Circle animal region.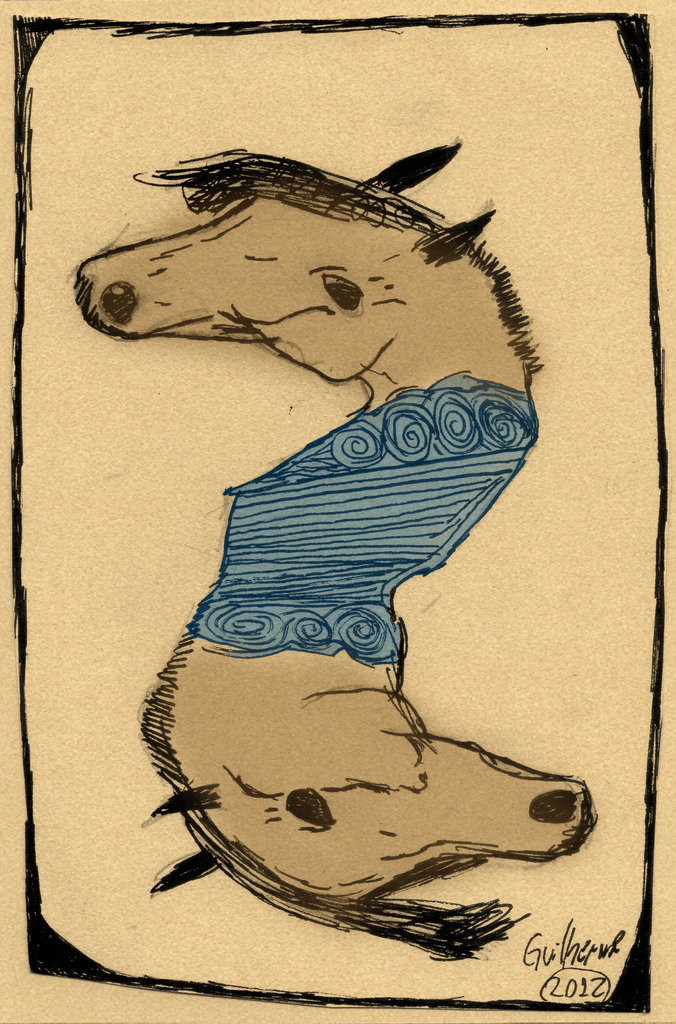
Region: [left=71, top=135, right=554, bottom=494].
